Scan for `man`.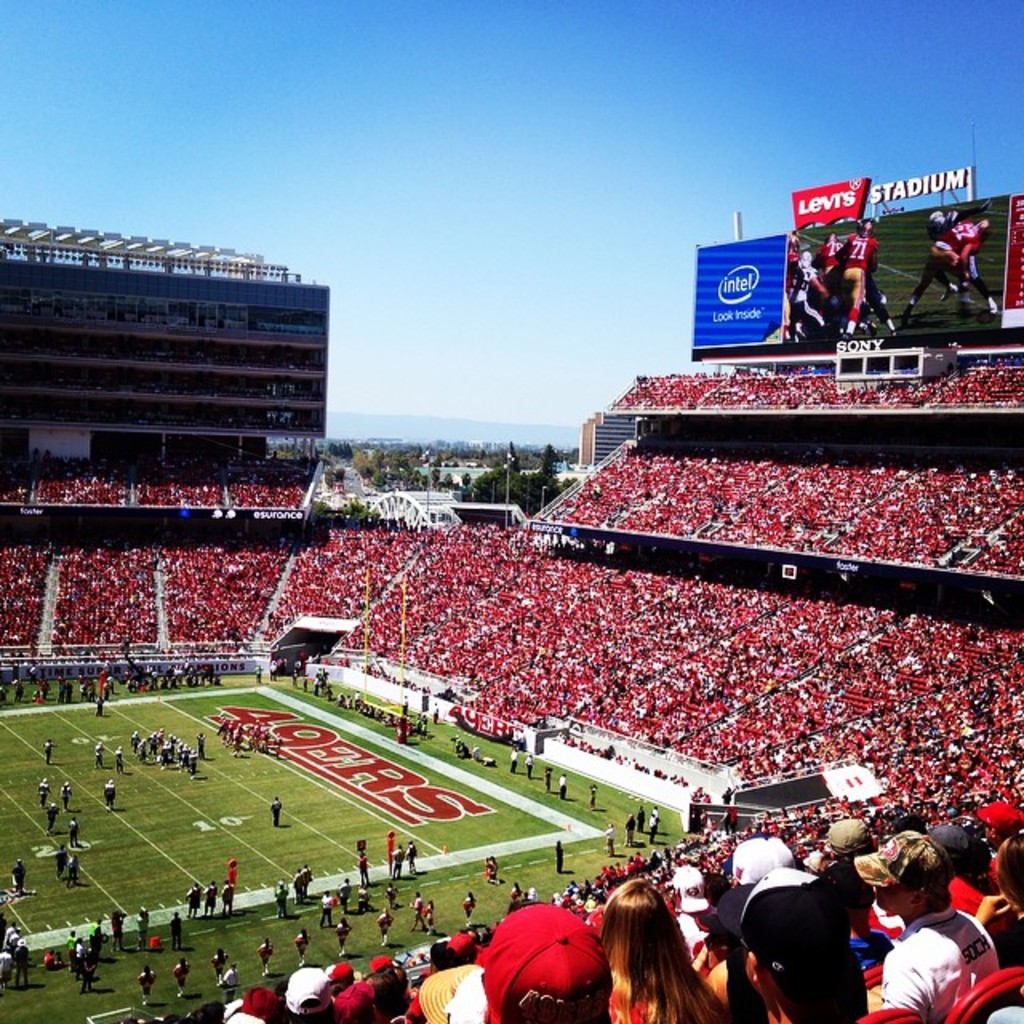
Scan result: {"x1": 323, "y1": 888, "x2": 334, "y2": 928}.
